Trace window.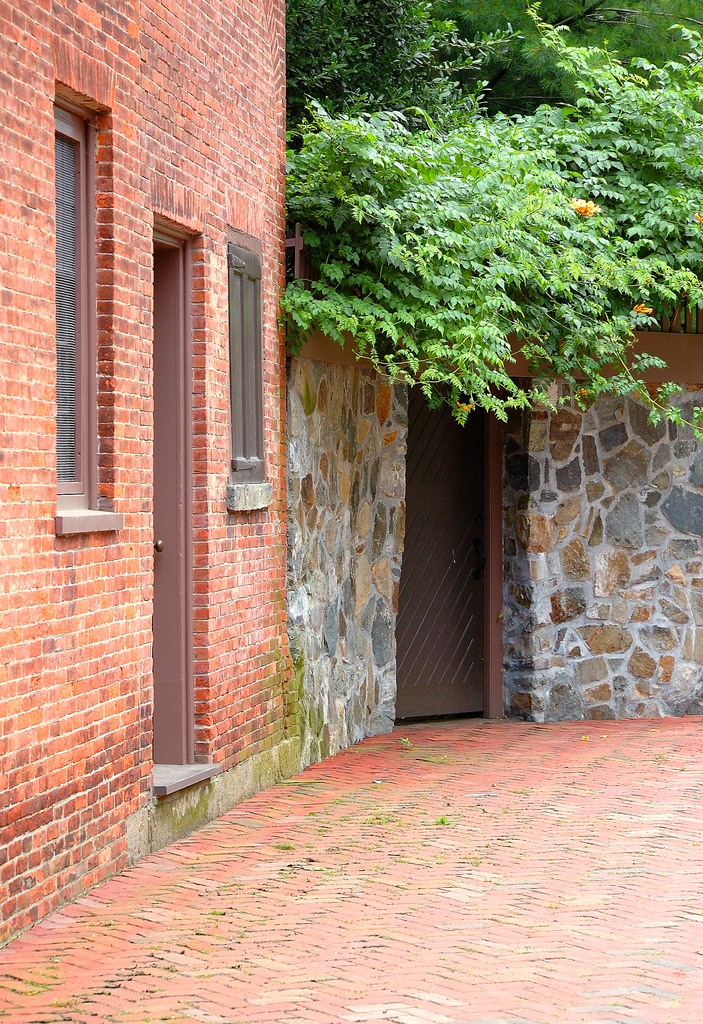
Traced to {"x1": 219, "y1": 225, "x2": 282, "y2": 514}.
